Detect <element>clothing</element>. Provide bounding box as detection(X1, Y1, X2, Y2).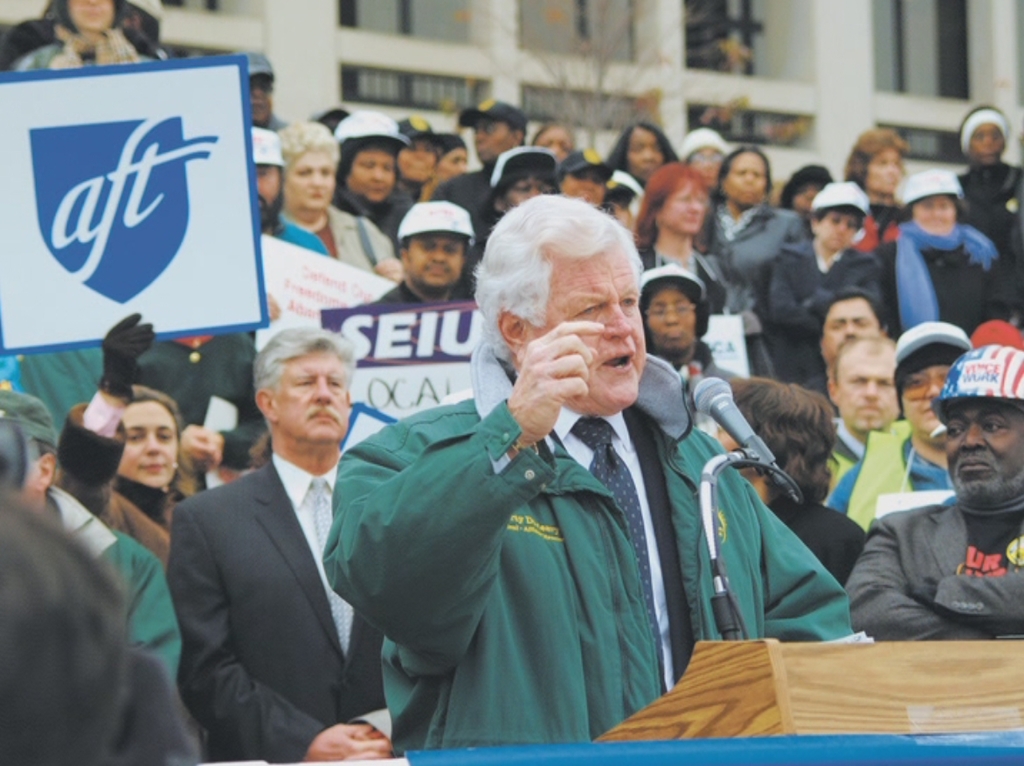
detection(281, 201, 401, 276).
